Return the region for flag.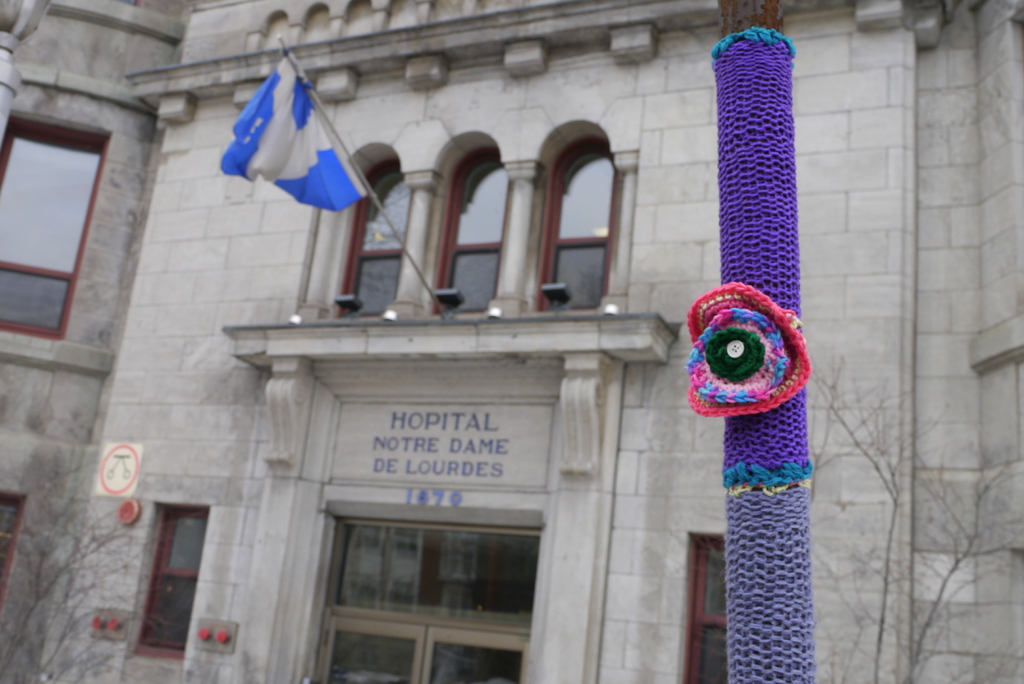
box=[220, 51, 367, 215].
